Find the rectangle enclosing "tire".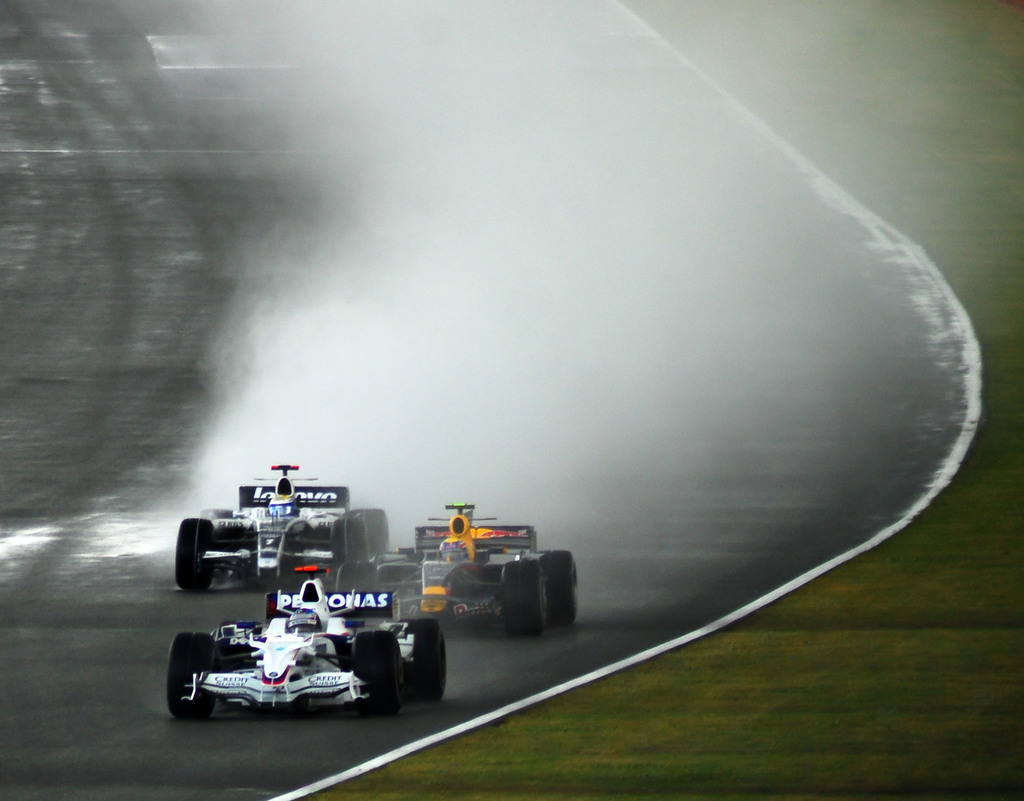
crop(502, 560, 555, 633).
